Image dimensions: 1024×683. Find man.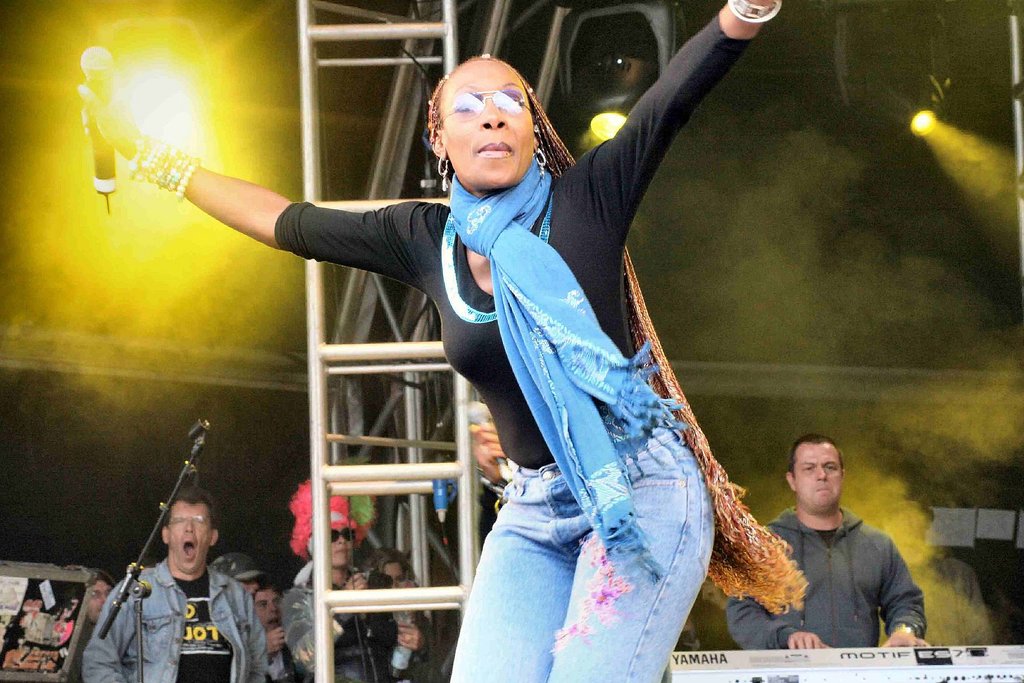
282:472:421:682.
